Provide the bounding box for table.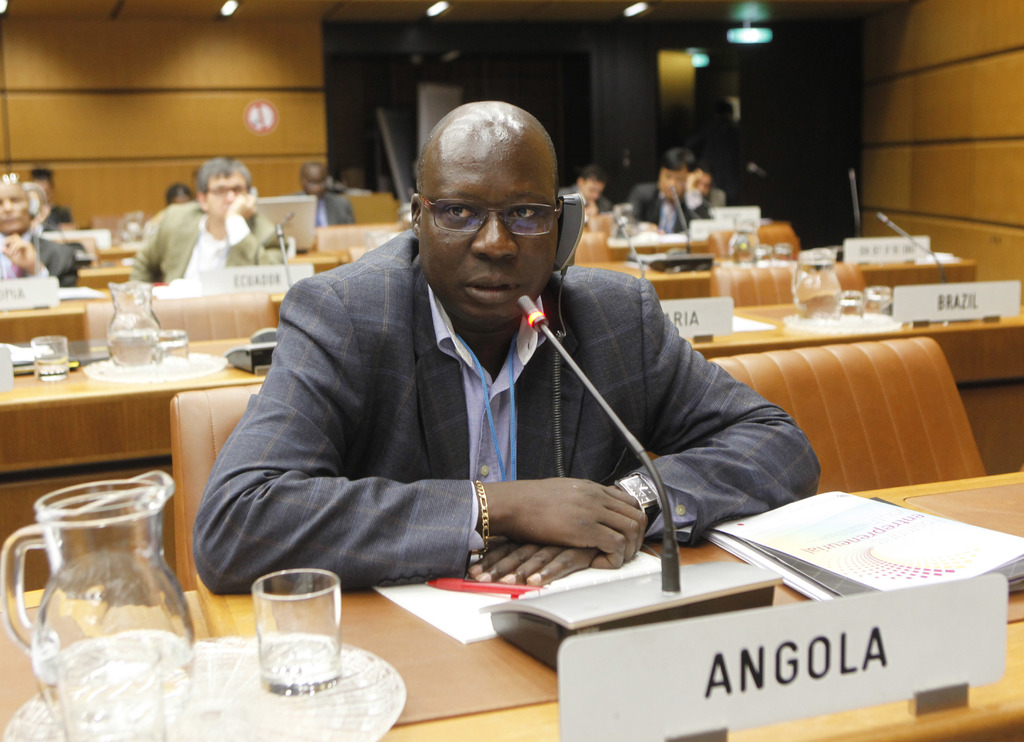
0:469:1023:741.
